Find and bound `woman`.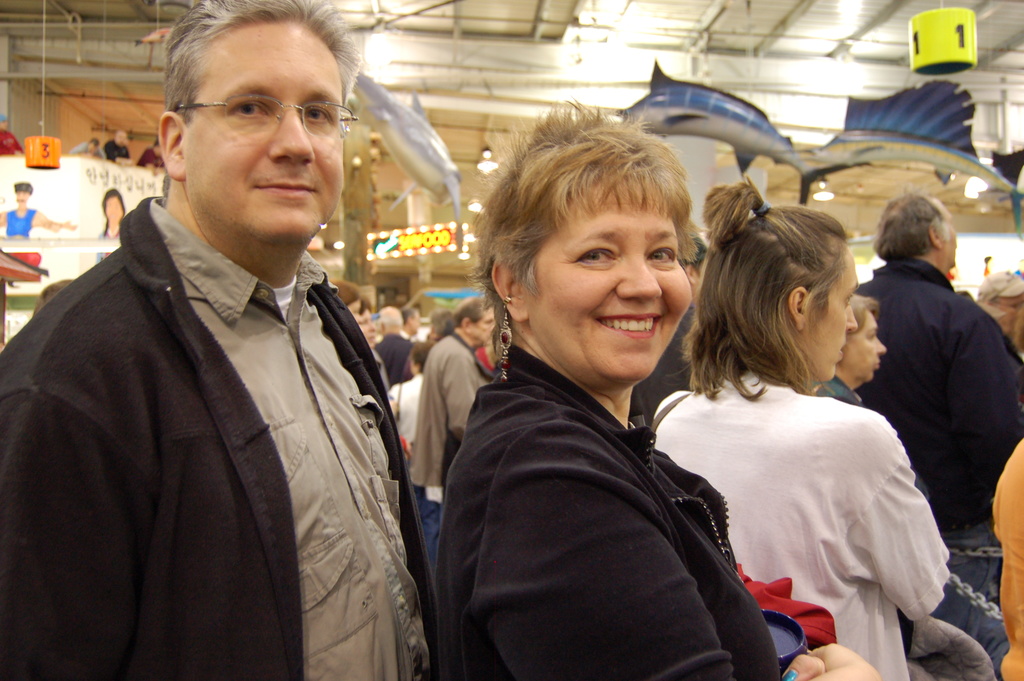
Bound: detection(328, 280, 361, 323).
